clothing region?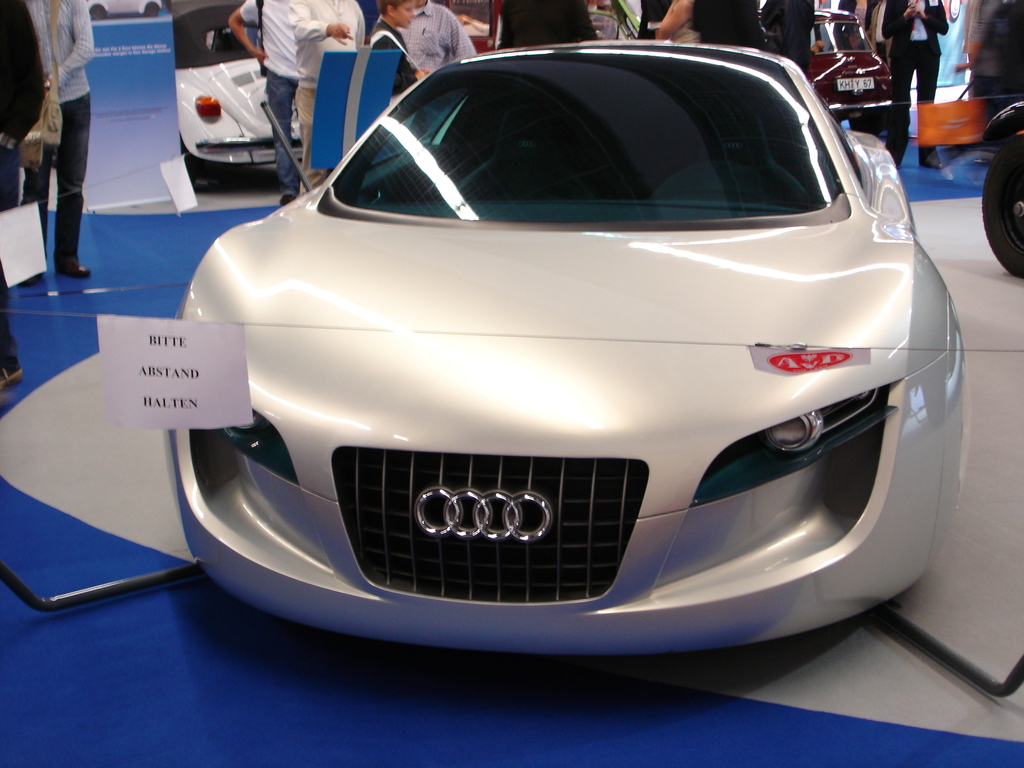
(left=880, top=3, right=959, bottom=172)
